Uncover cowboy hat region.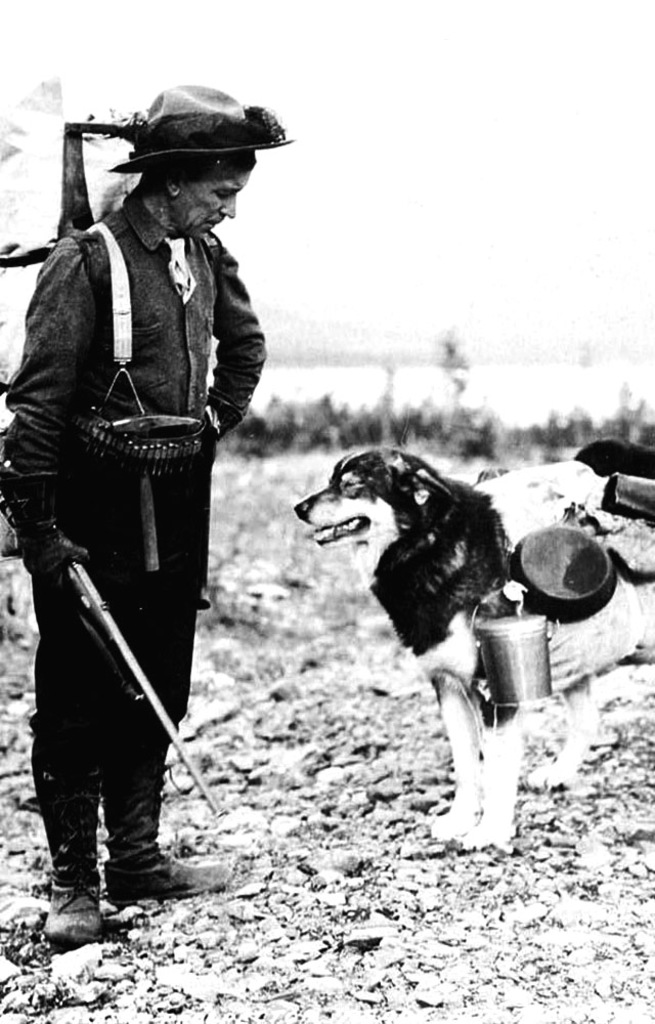
Uncovered: (108,83,288,183).
